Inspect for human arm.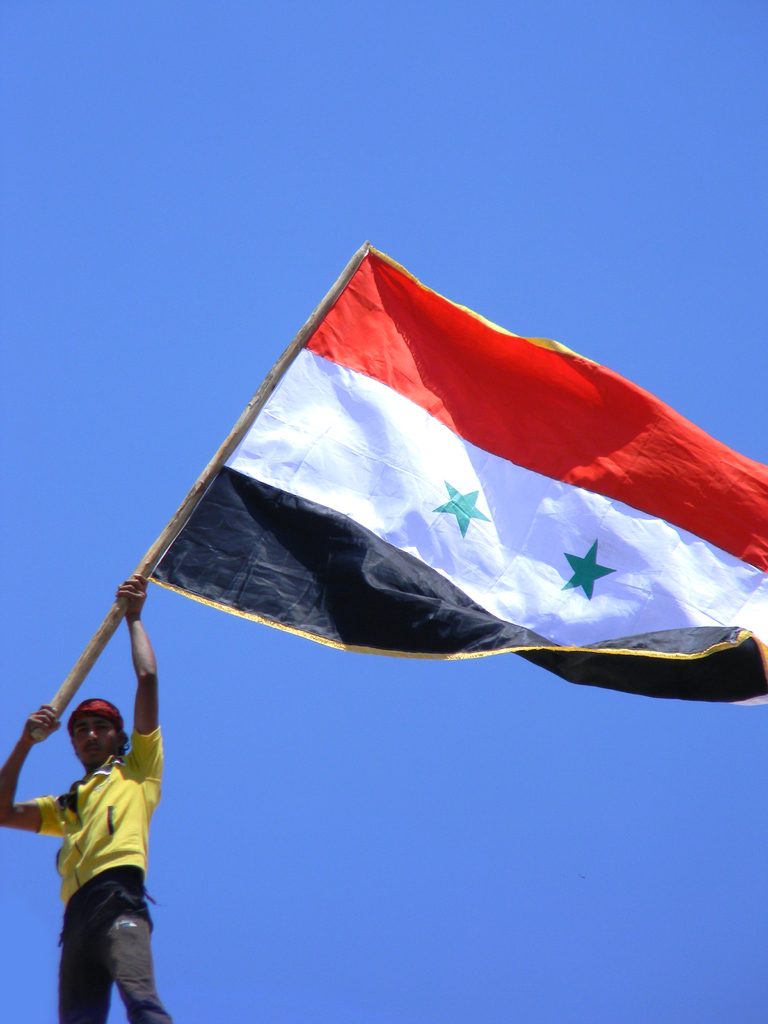
Inspection: <region>0, 698, 77, 844</region>.
